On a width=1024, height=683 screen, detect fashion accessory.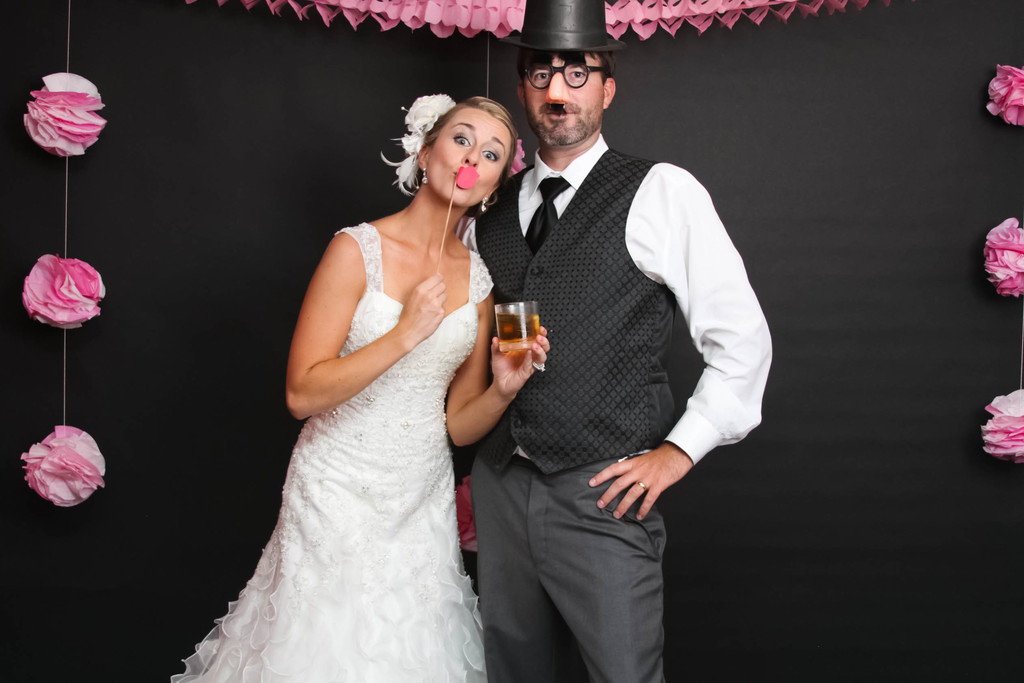
left=419, top=161, right=429, bottom=190.
